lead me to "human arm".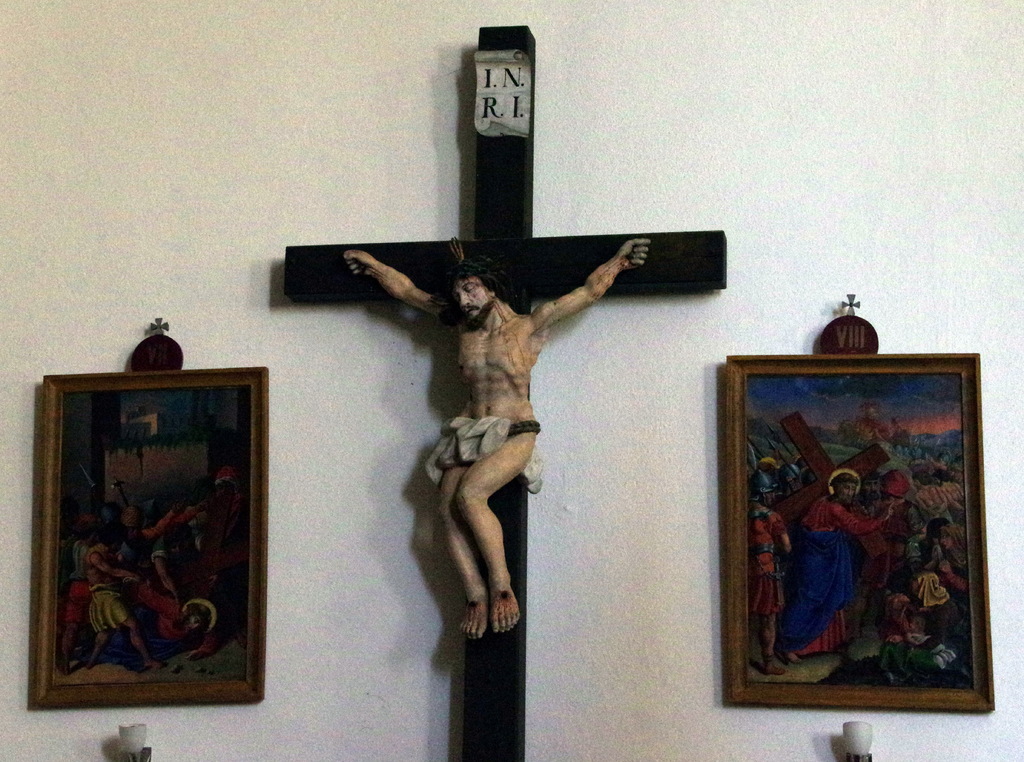
Lead to rect(141, 498, 187, 539).
